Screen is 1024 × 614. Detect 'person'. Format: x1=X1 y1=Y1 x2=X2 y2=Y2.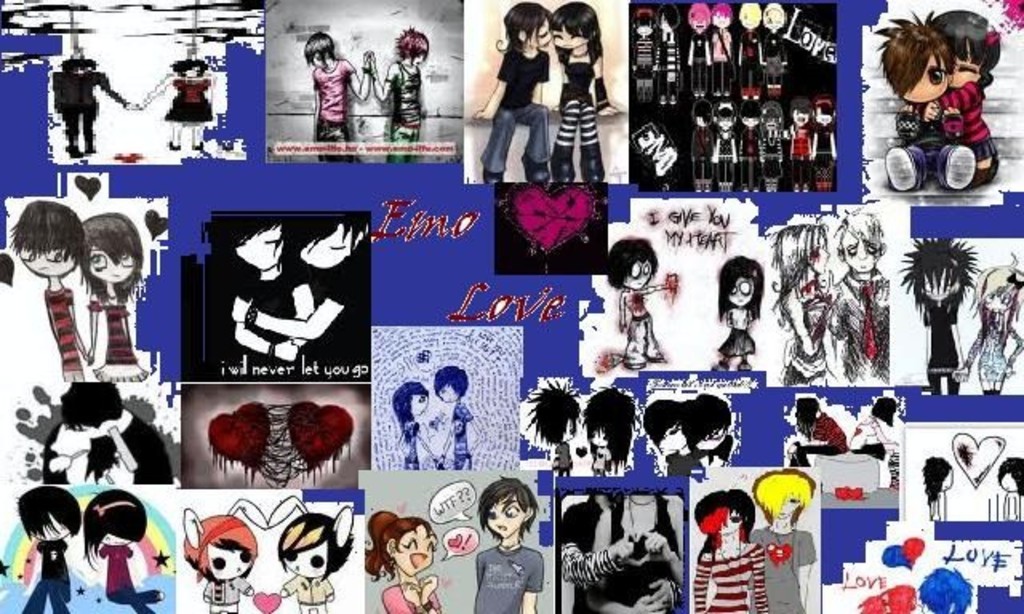
x1=642 y1=398 x2=699 y2=472.
